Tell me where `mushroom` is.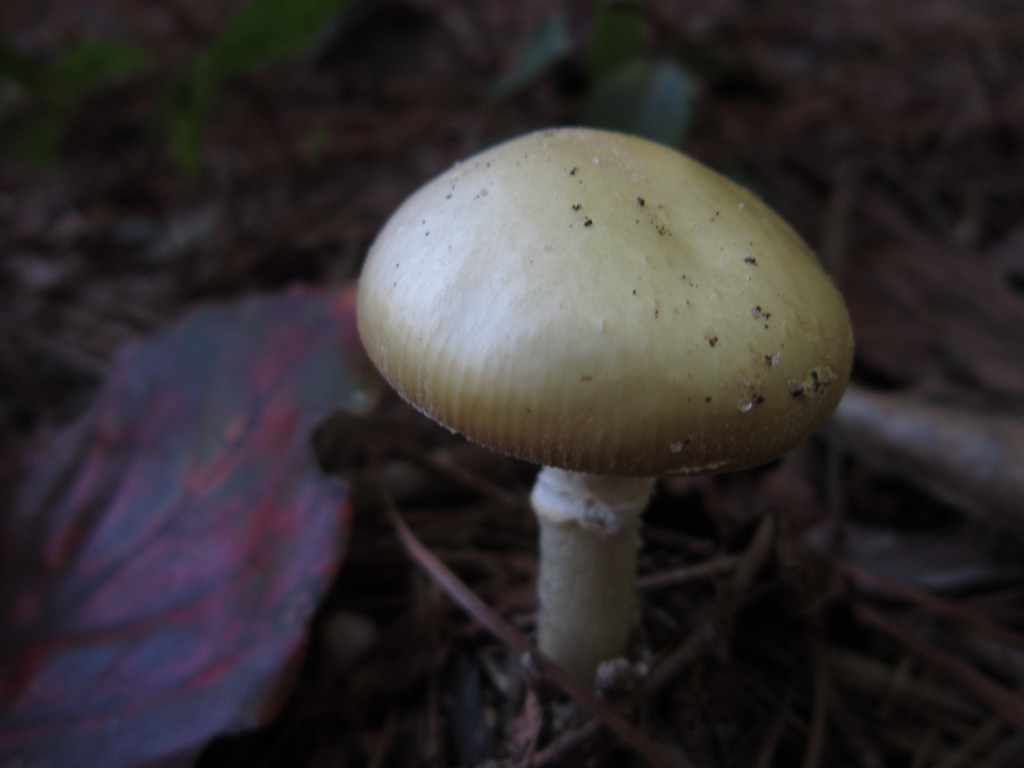
`mushroom` is at 355/130/856/709.
